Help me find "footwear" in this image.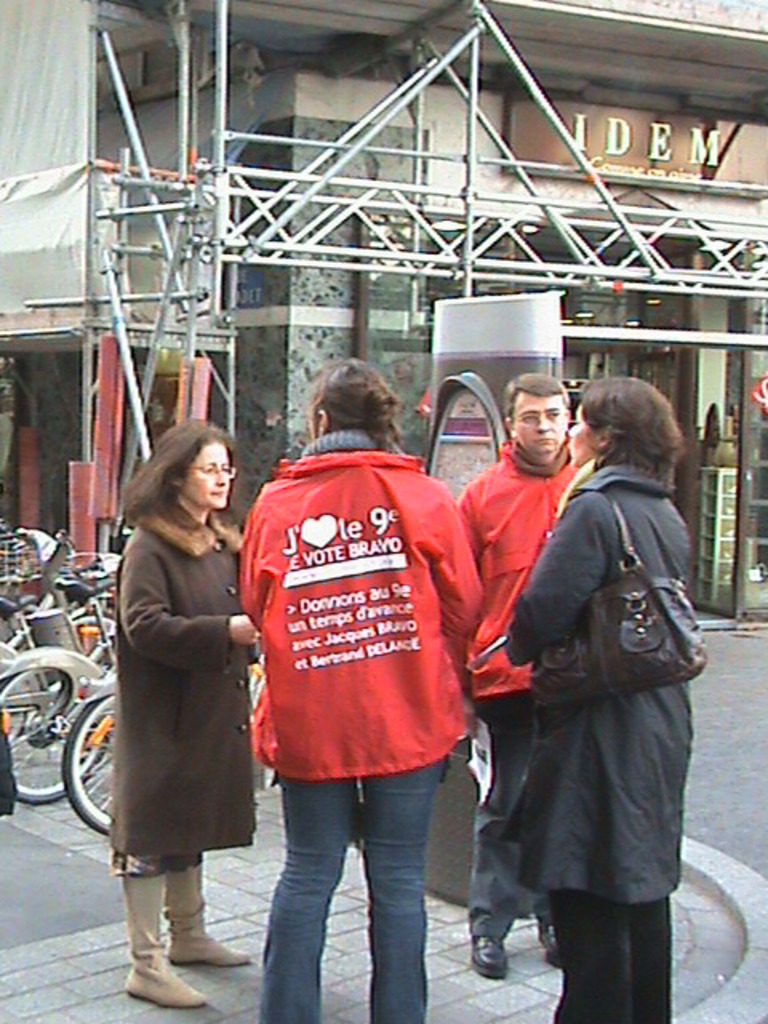
Found it: box(110, 918, 205, 1011).
